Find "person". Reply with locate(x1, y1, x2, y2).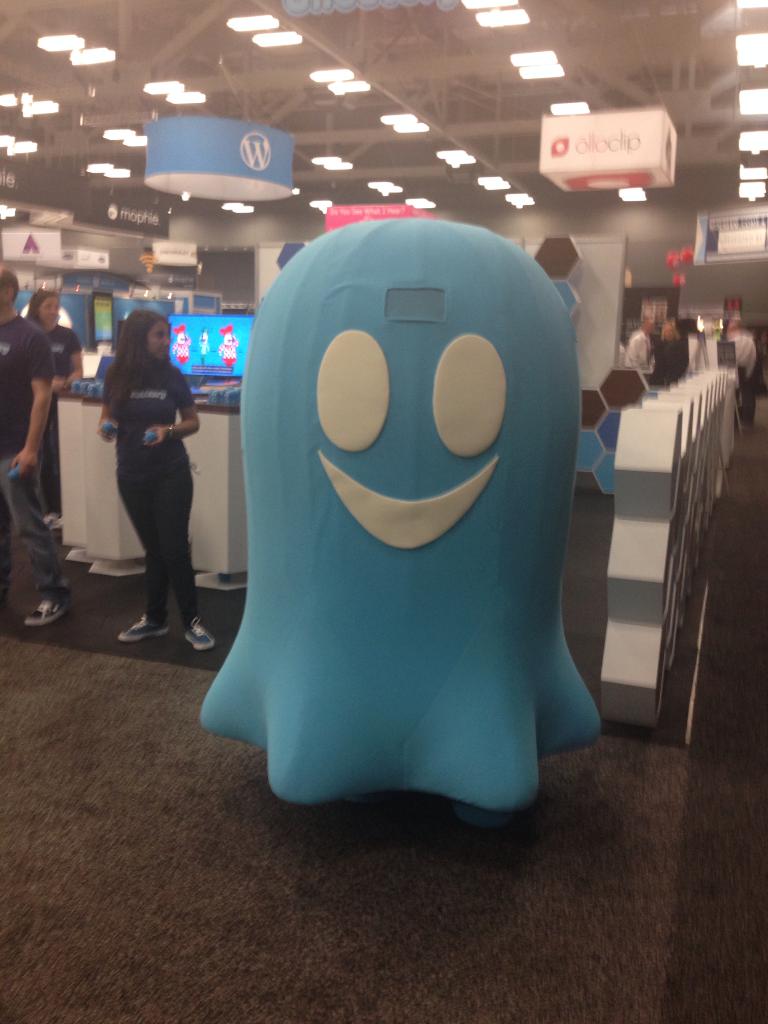
locate(23, 278, 86, 534).
